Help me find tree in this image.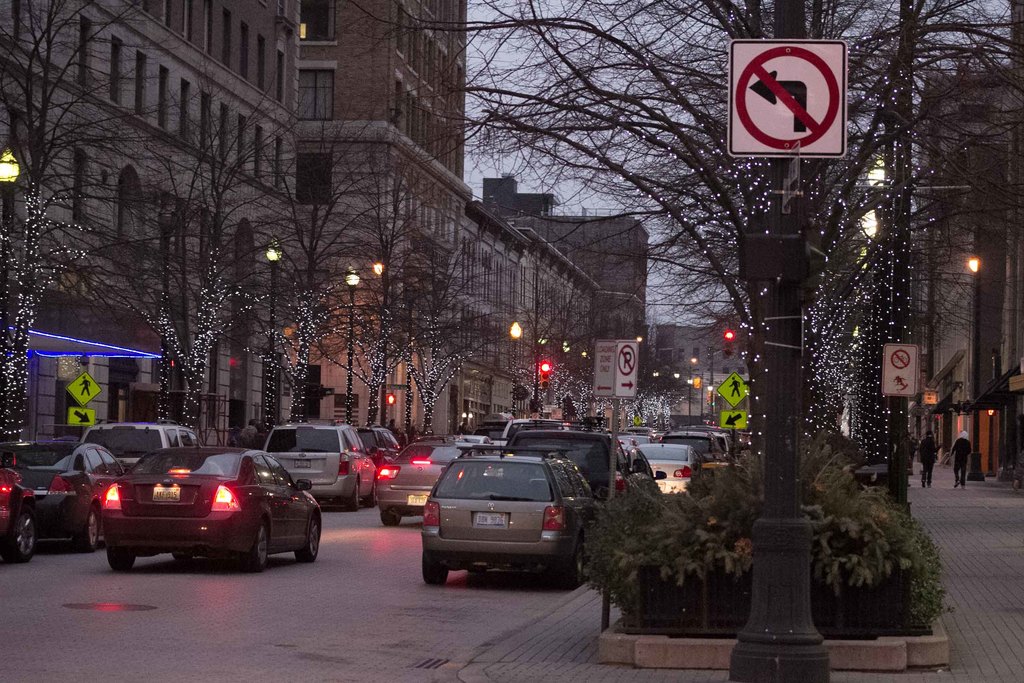
Found it: left=0, top=0, right=177, bottom=441.
